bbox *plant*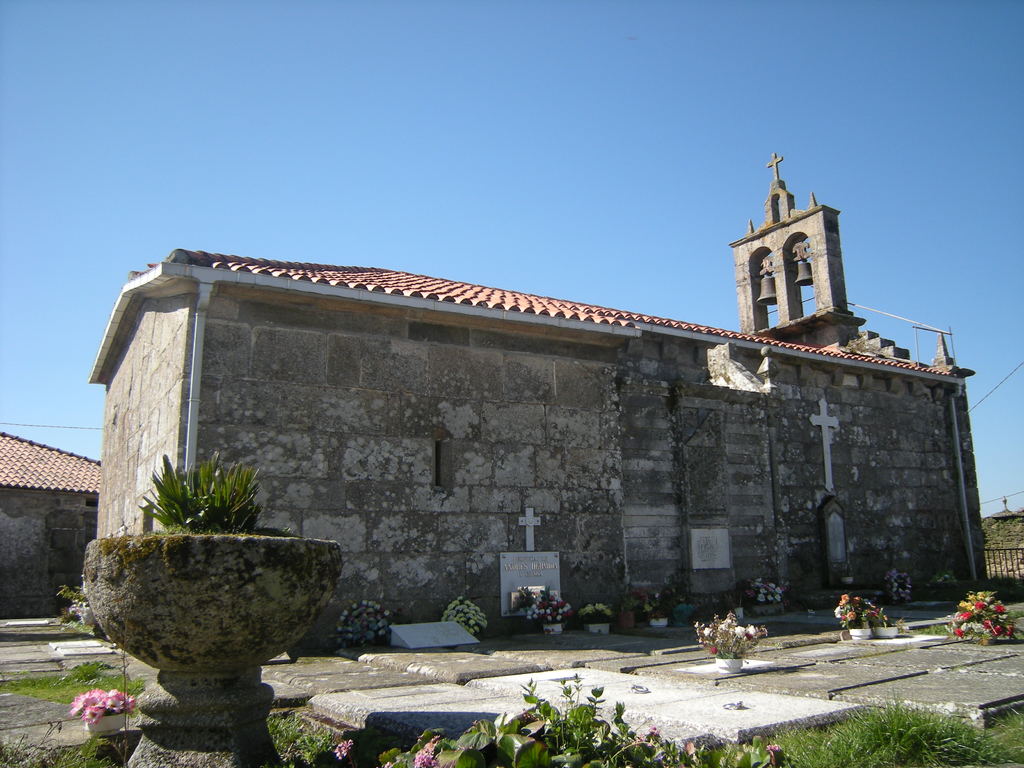
(72,682,133,722)
